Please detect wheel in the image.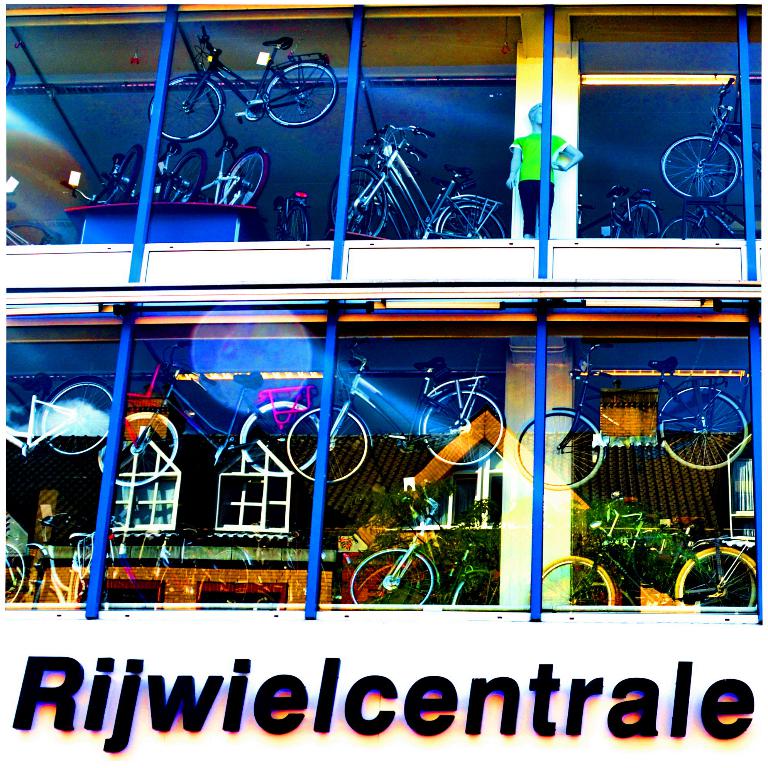
Rect(98, 407, 180, 489).
